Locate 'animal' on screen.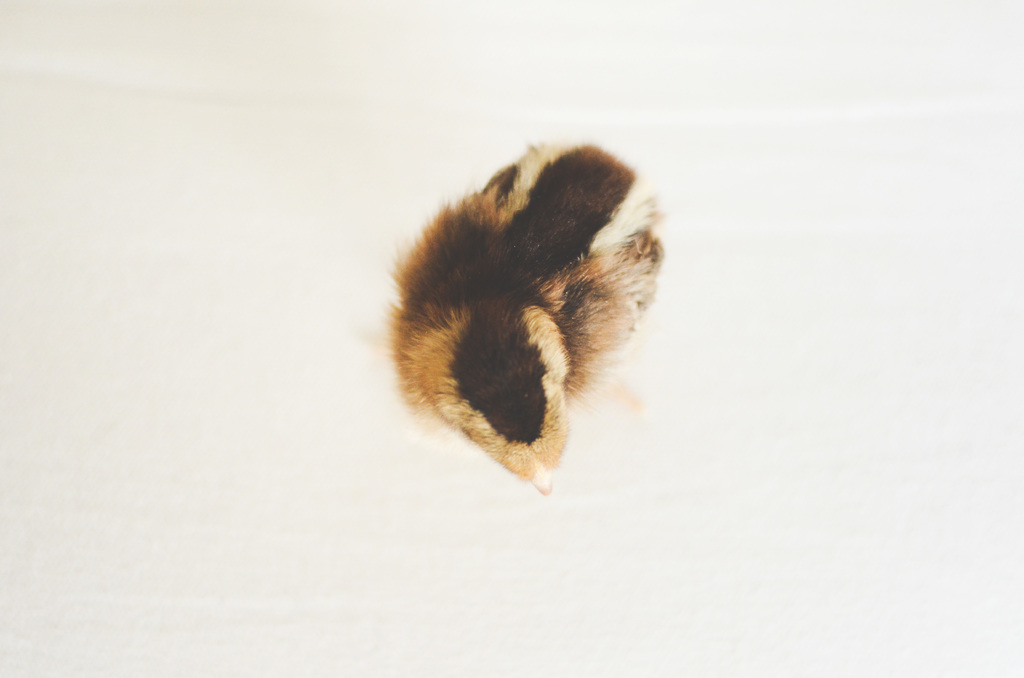
On screen at x1=382 y1=140 x2=671 y2=487.
